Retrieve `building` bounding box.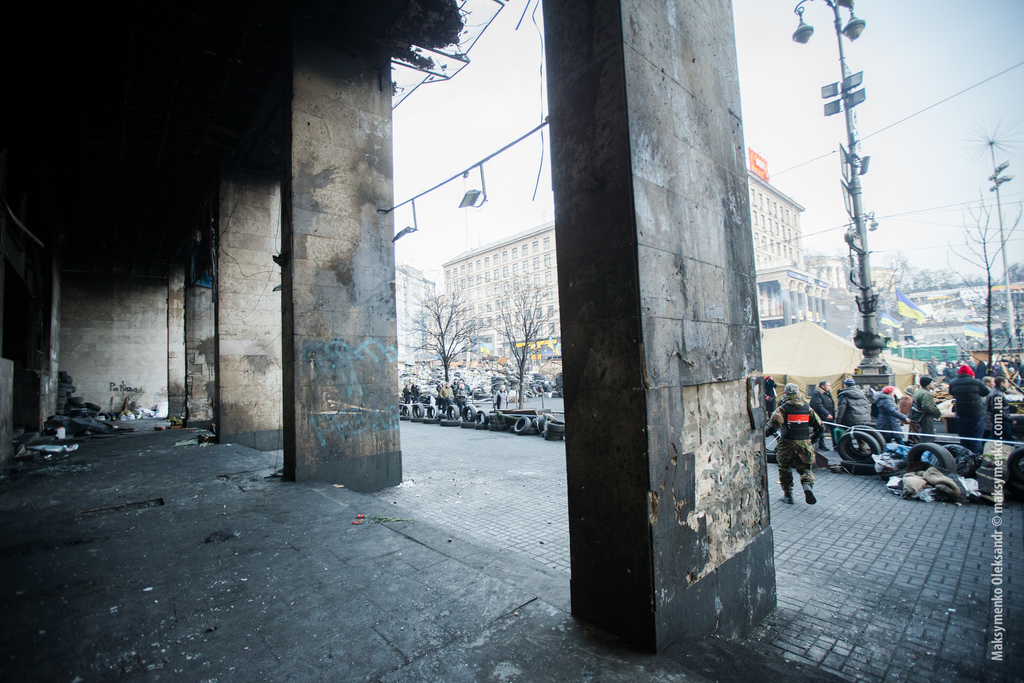
Bounding box: (394, 263, 442, 365).
